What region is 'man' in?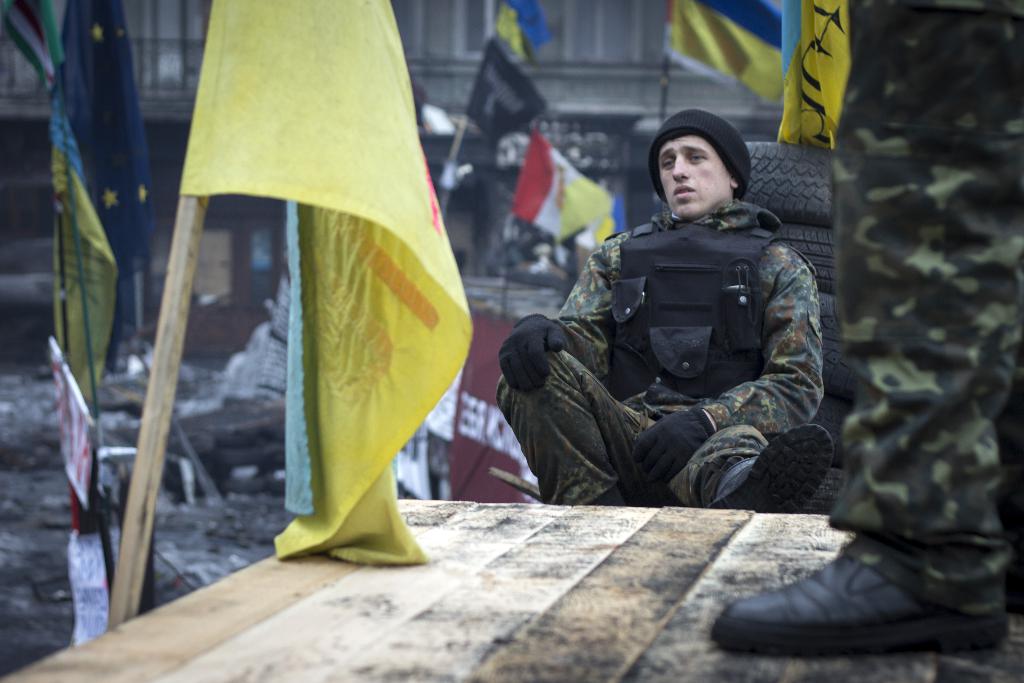
box=[529, 97, 844, 520].
